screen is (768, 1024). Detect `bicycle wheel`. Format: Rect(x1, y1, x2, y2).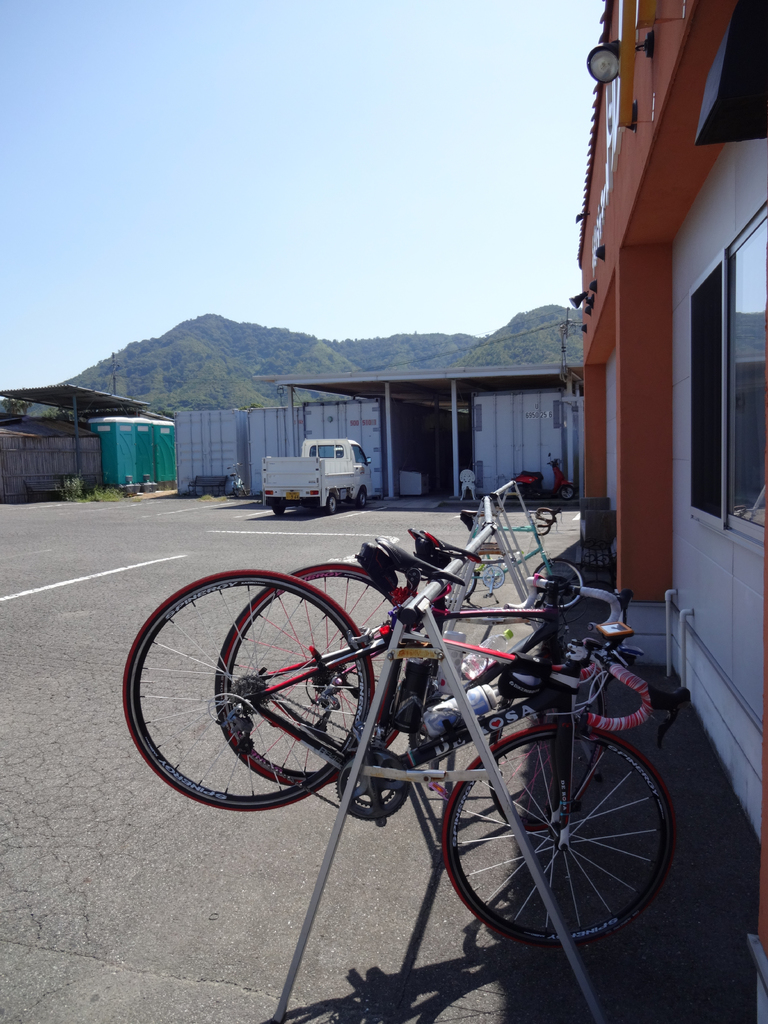
Rect(122, 569, 377, 810).
